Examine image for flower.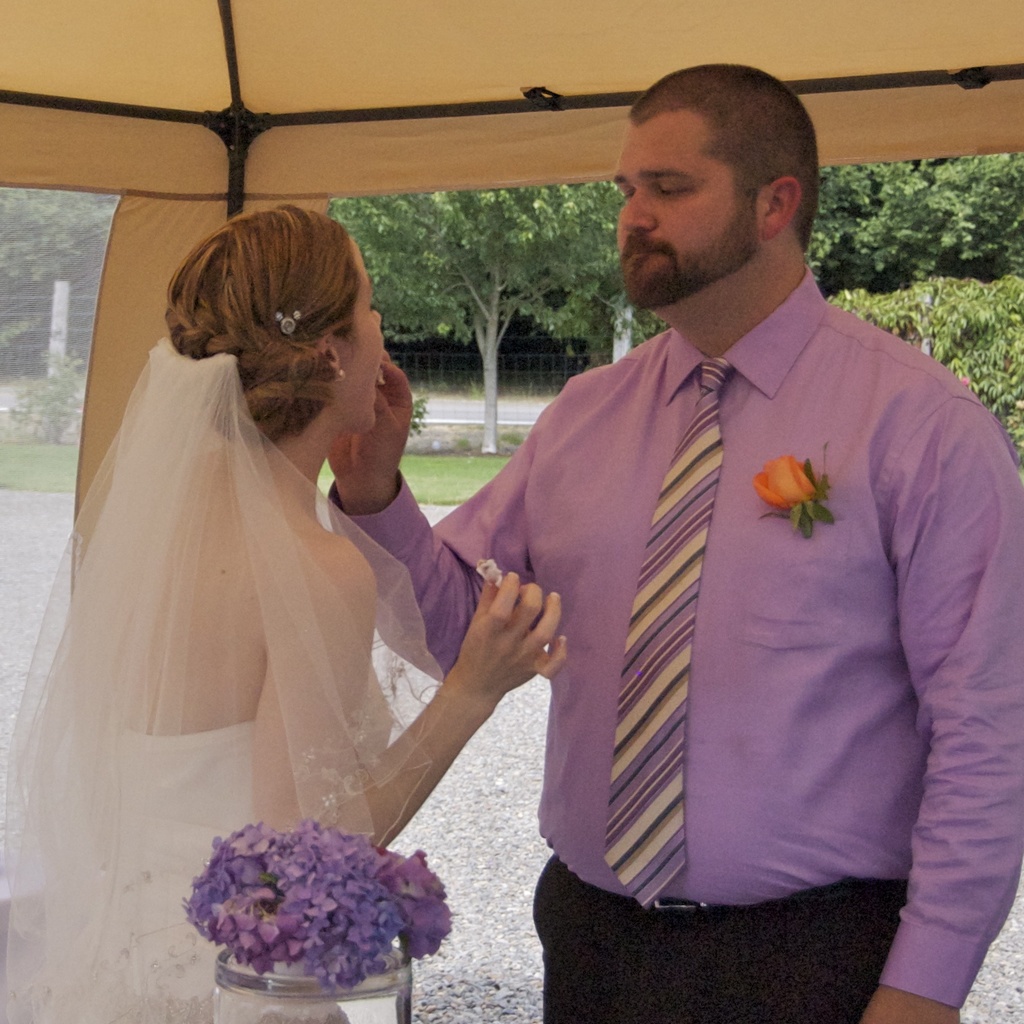
Examination result: [x1=751, y1=452, x2=813, y2=507].
